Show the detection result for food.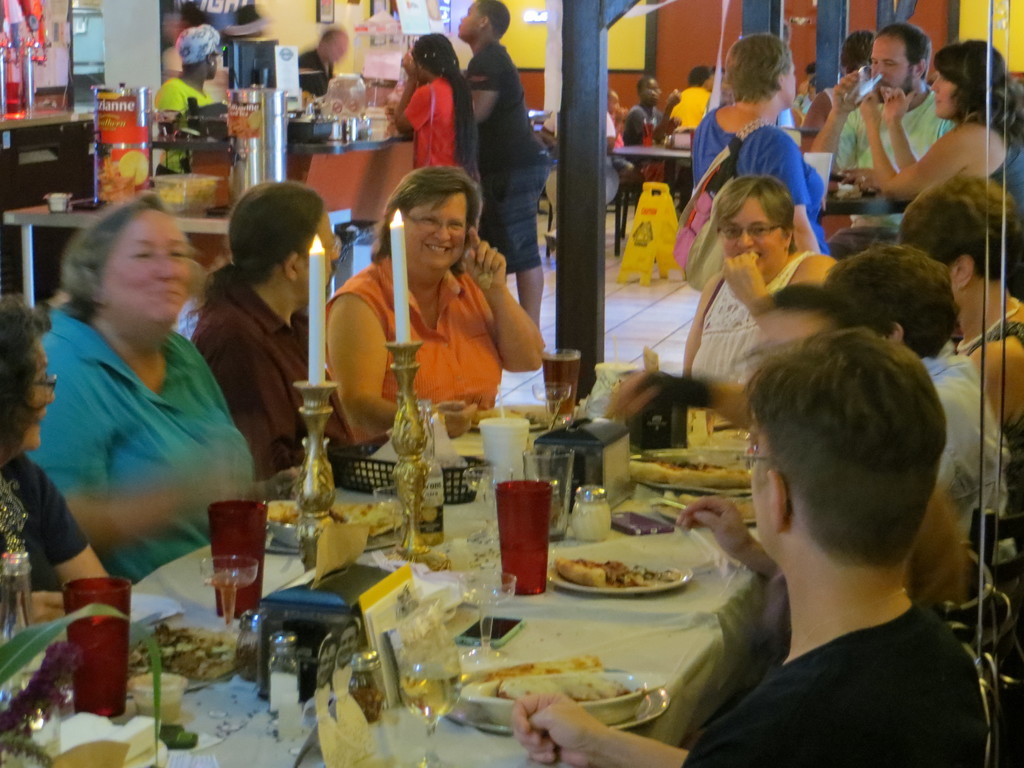
bbox=(628, 452, 753, 488).
